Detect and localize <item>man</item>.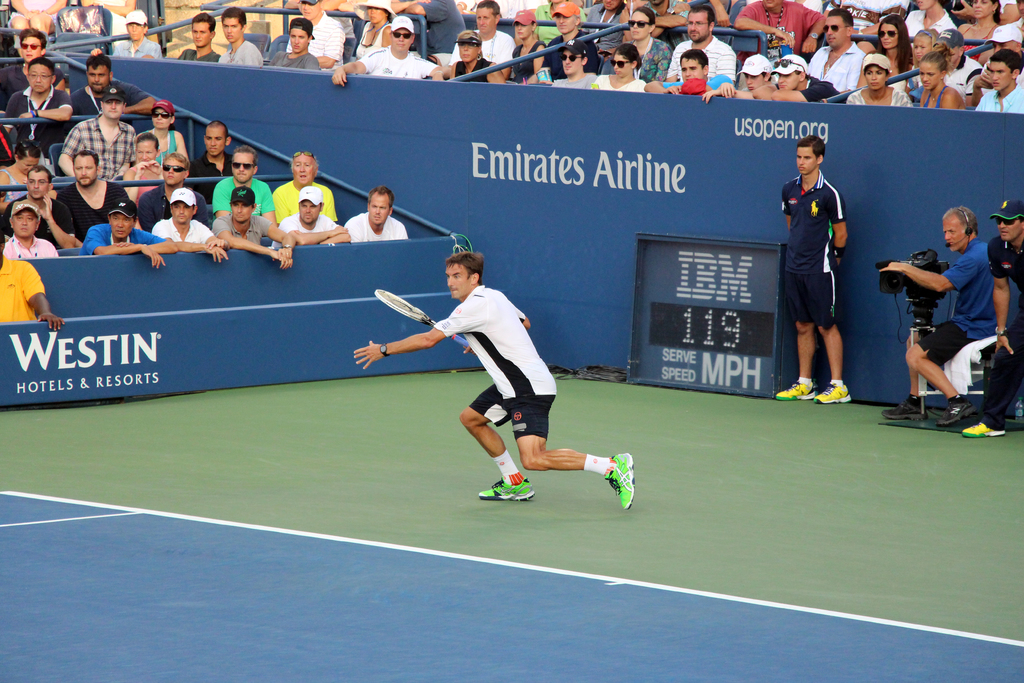
Localized at 67 53 153 129.
